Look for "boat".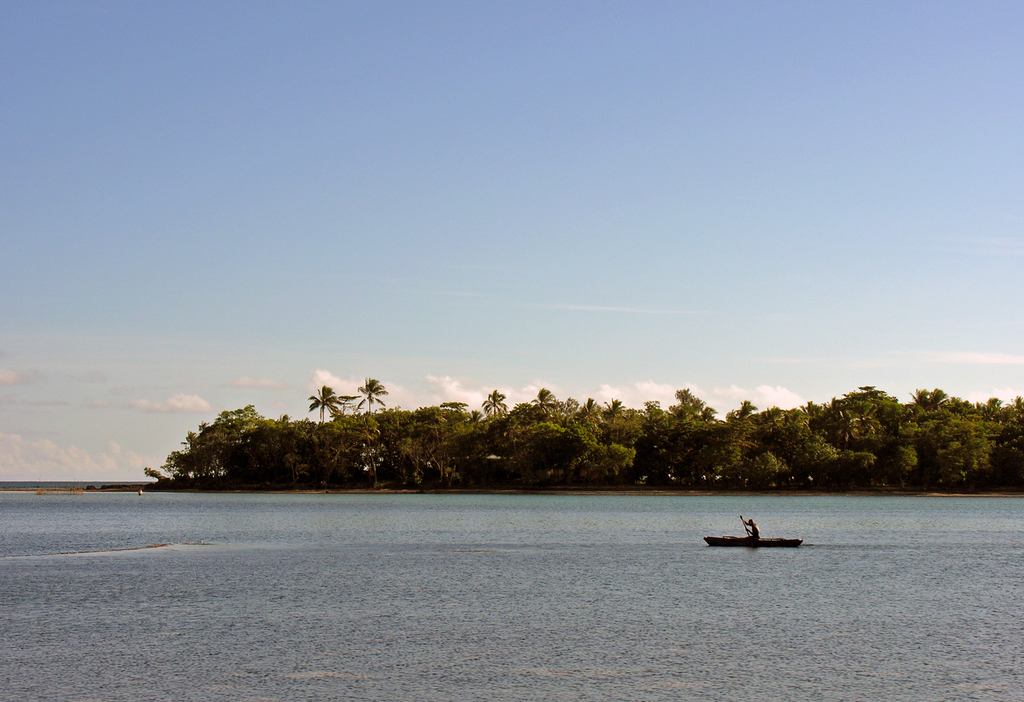
Found: bbox=[696, 522, 804, 568].
